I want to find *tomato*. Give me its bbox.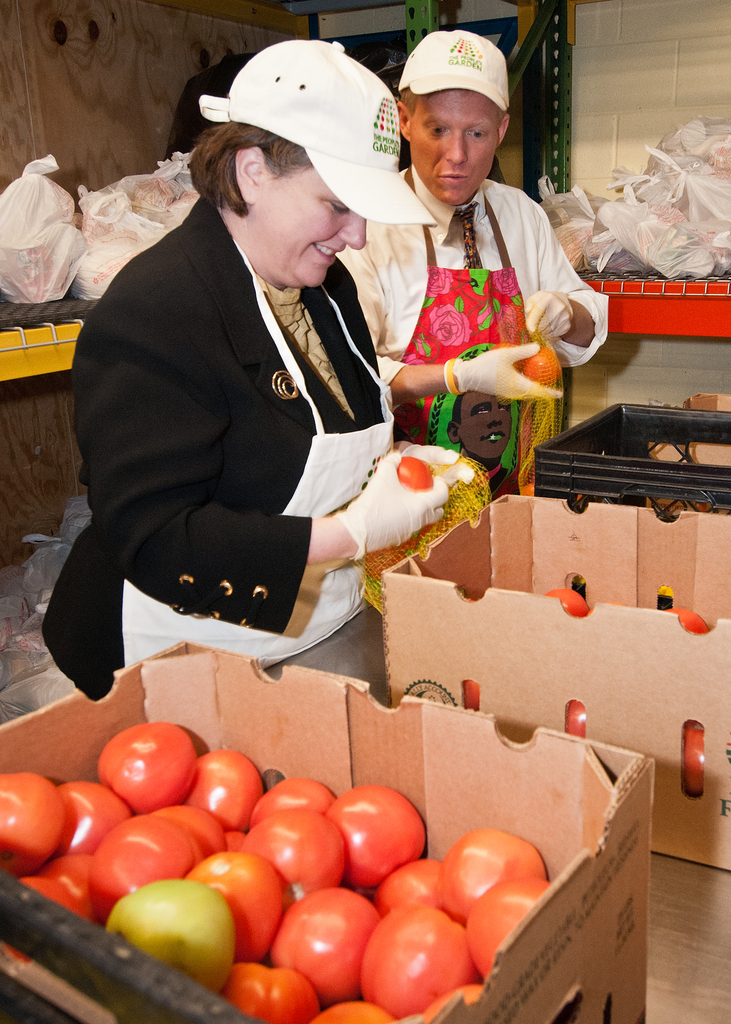
(x1=99, y1=727, x2=197, y2=822).
